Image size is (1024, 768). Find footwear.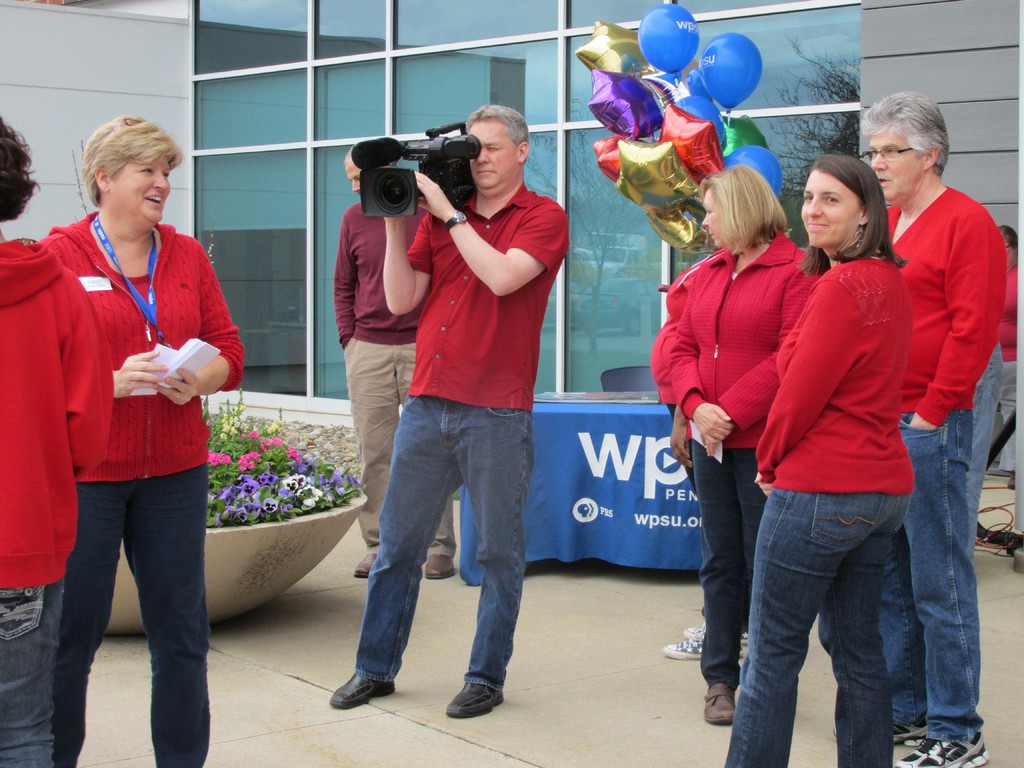
locate(438, 659, 511, 732).
